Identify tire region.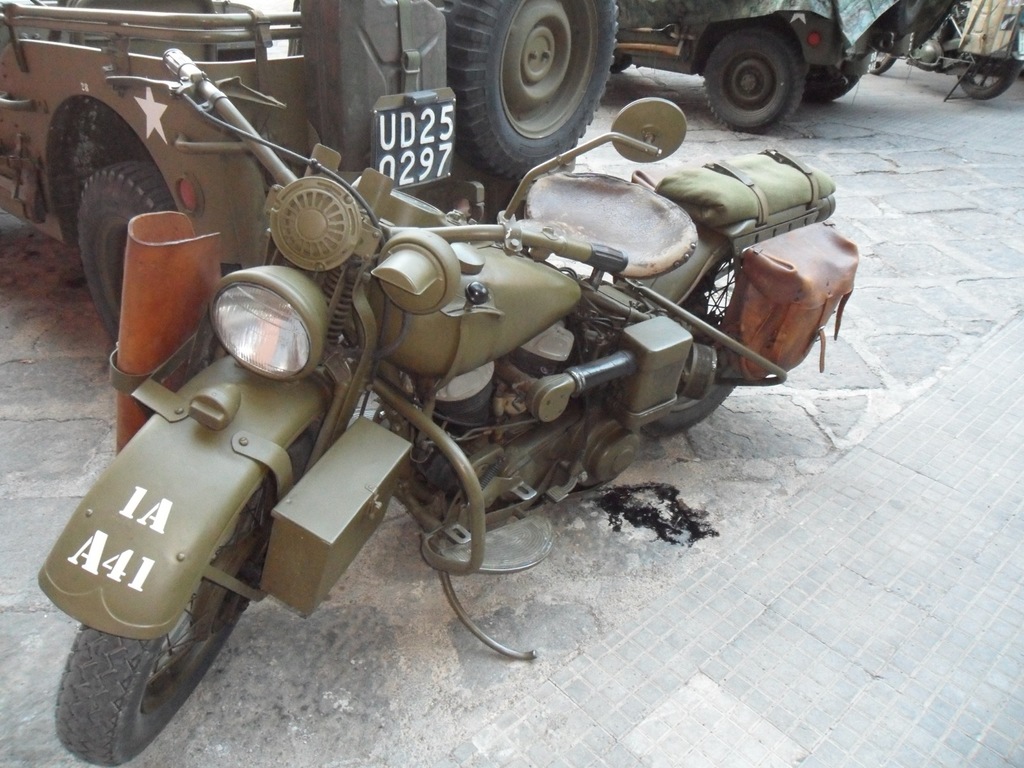
Region: 956 69 1014 101.
